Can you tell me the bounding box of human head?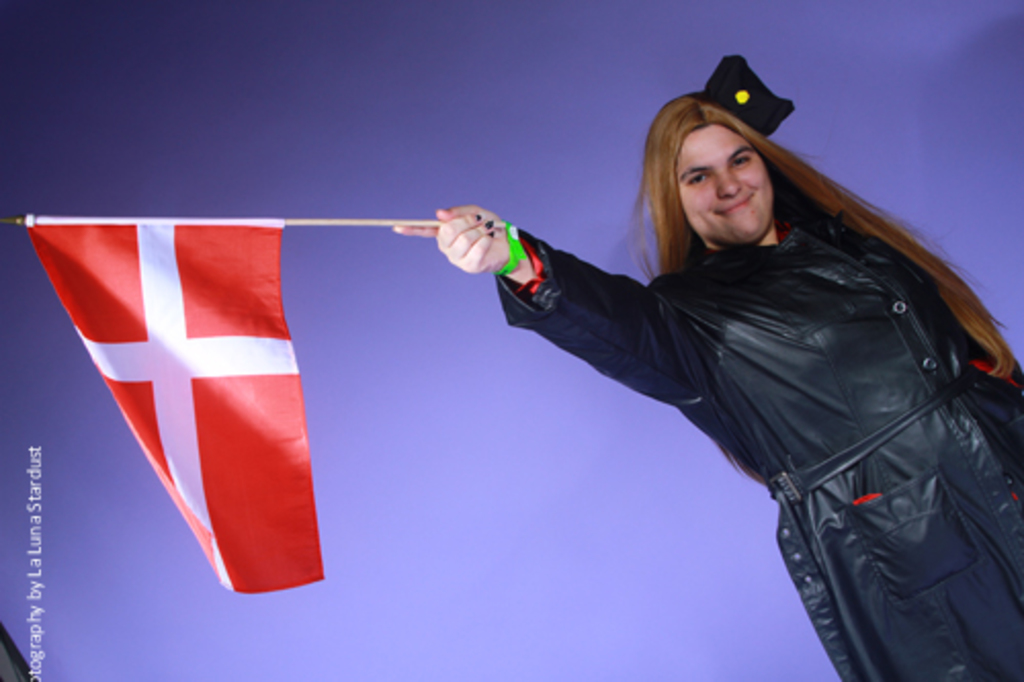
region(641, 86, 780, 248).
